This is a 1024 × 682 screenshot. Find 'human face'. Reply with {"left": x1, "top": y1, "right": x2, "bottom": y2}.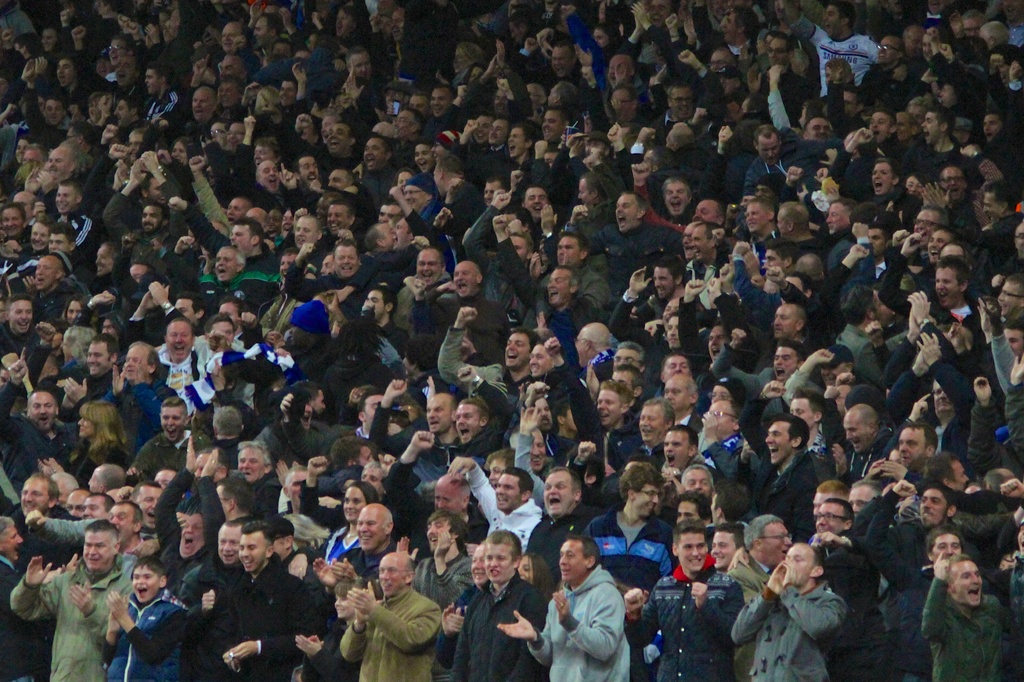
{"left": 33, "top": 256, "right": 59, "bottom": 291}.
